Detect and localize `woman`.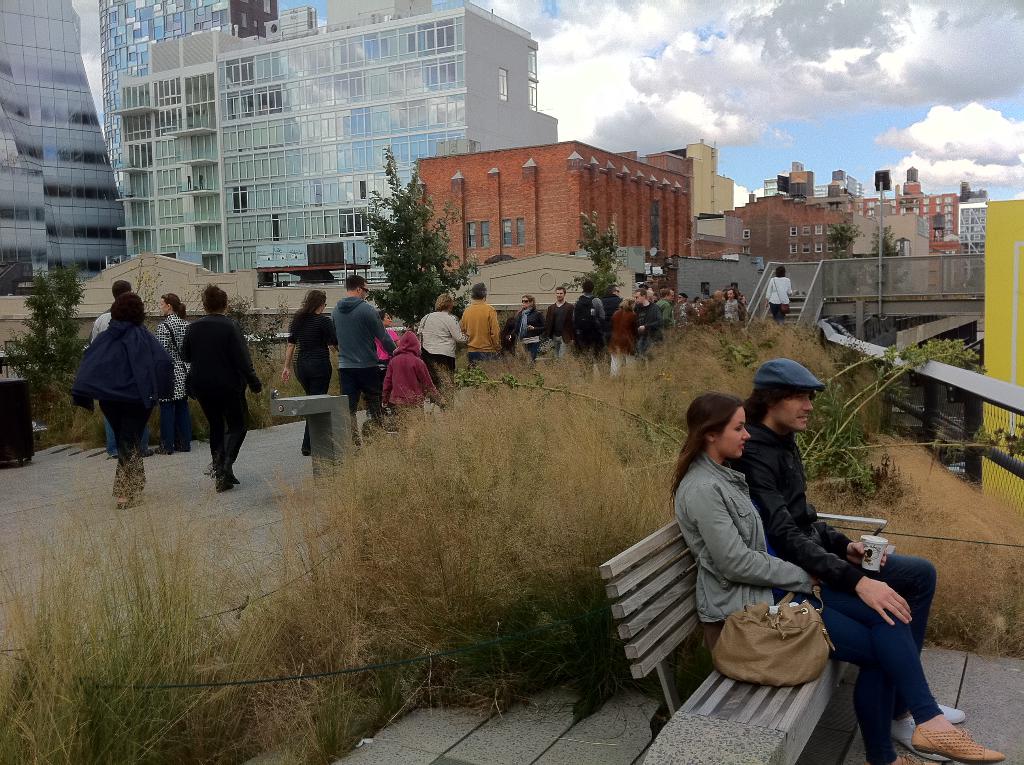
Localized at box(375, 303, 391, 385).
